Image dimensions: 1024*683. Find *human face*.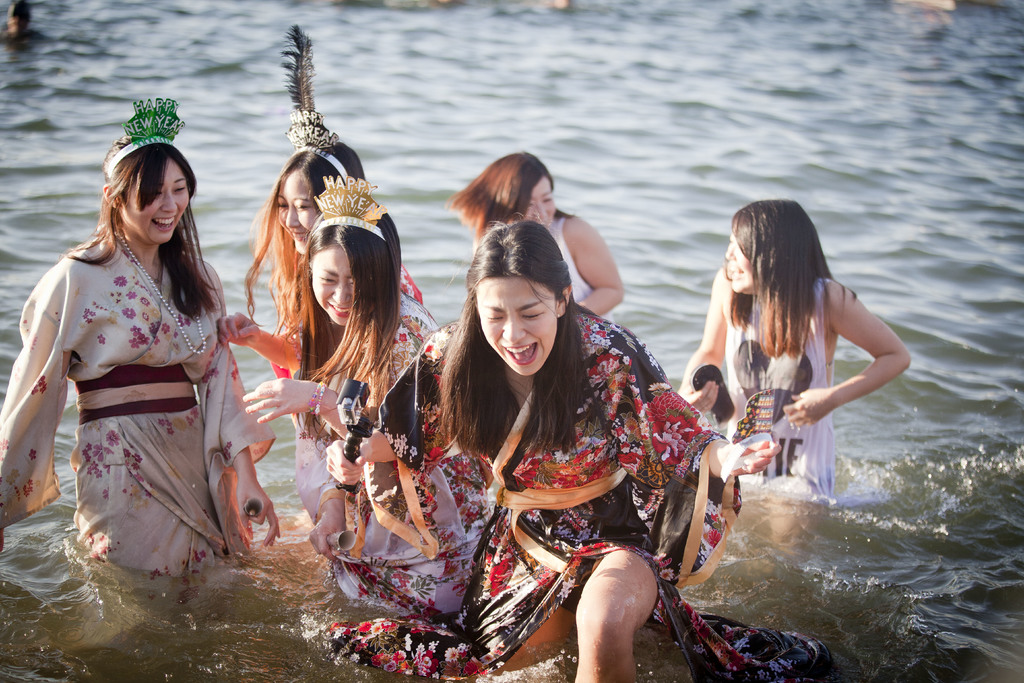
Rect(473, 276, 554, 376).
